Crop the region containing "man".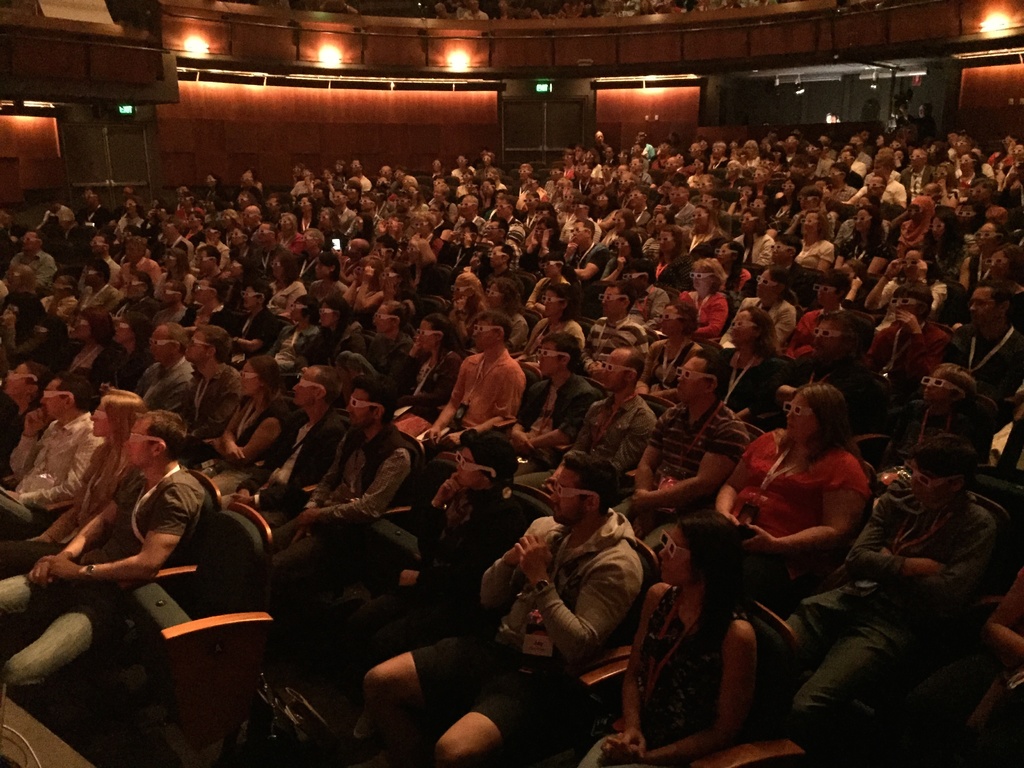
Crop region: pyautogui.locateOnScreen(0, 372, 107, 545).
